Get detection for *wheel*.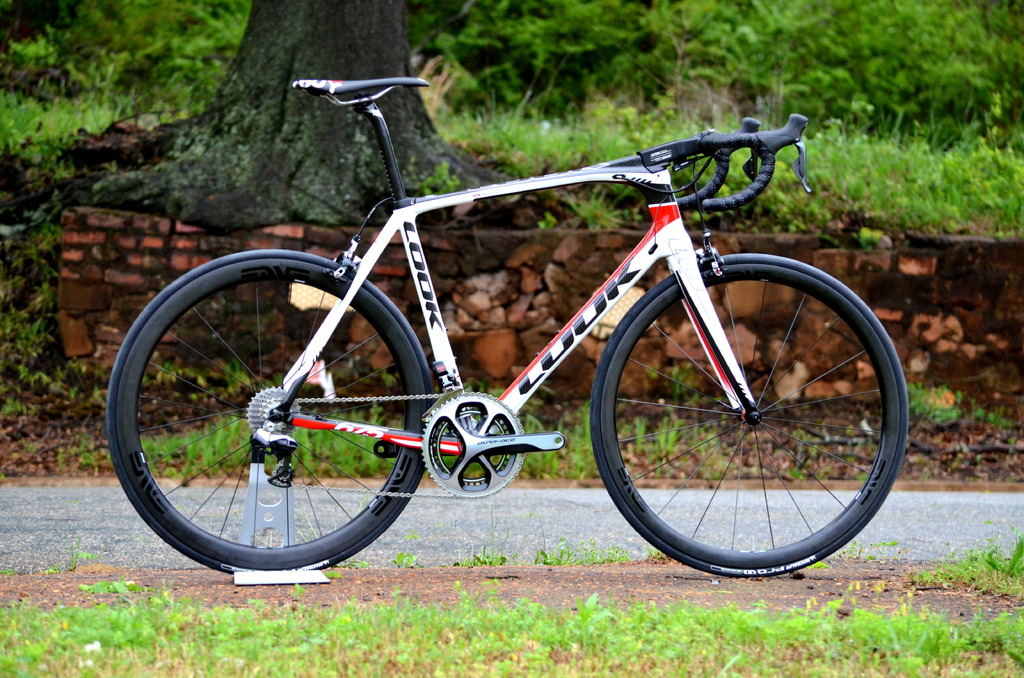
Detection: region(586, 254, 911, 579).
